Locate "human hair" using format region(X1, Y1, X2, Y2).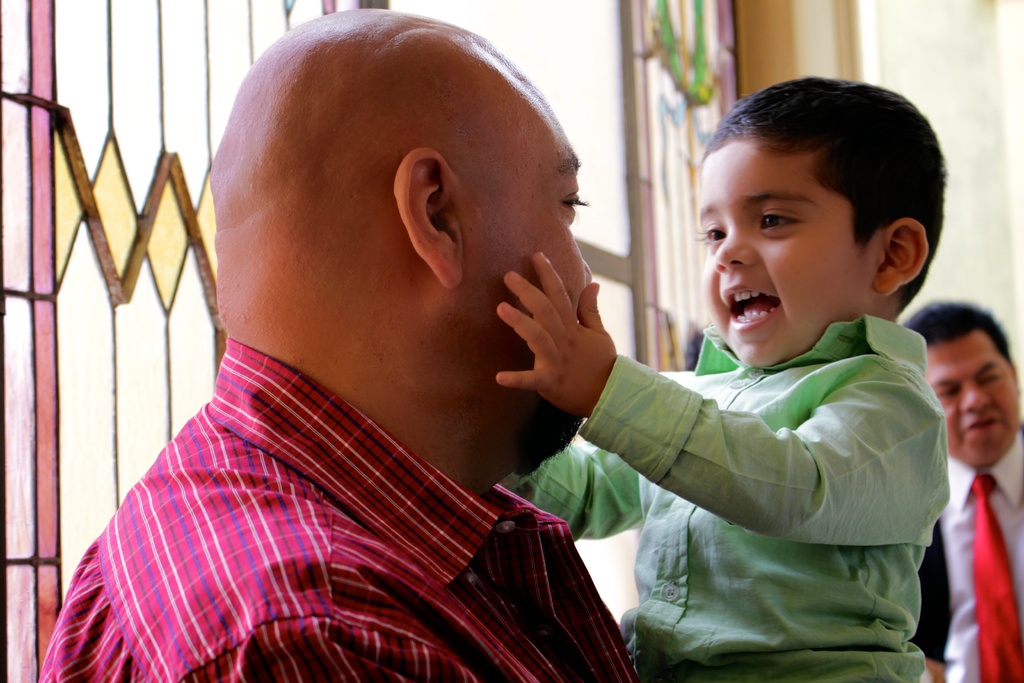
region(899, 302, 1016, 370).
